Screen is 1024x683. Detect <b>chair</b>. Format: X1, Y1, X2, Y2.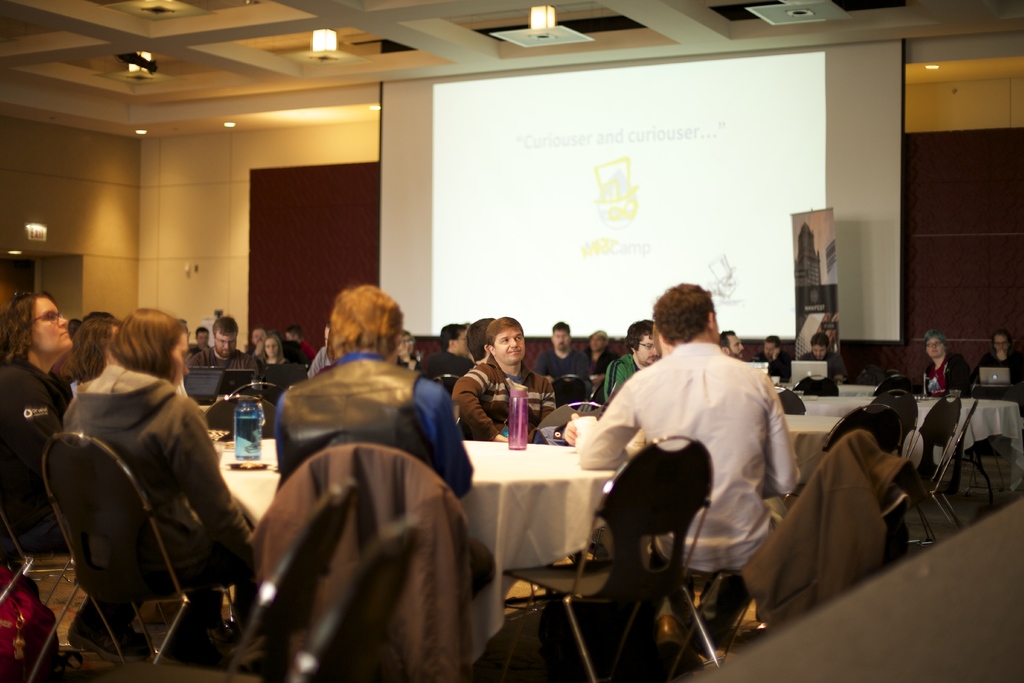
89, 473, 360, 682.
